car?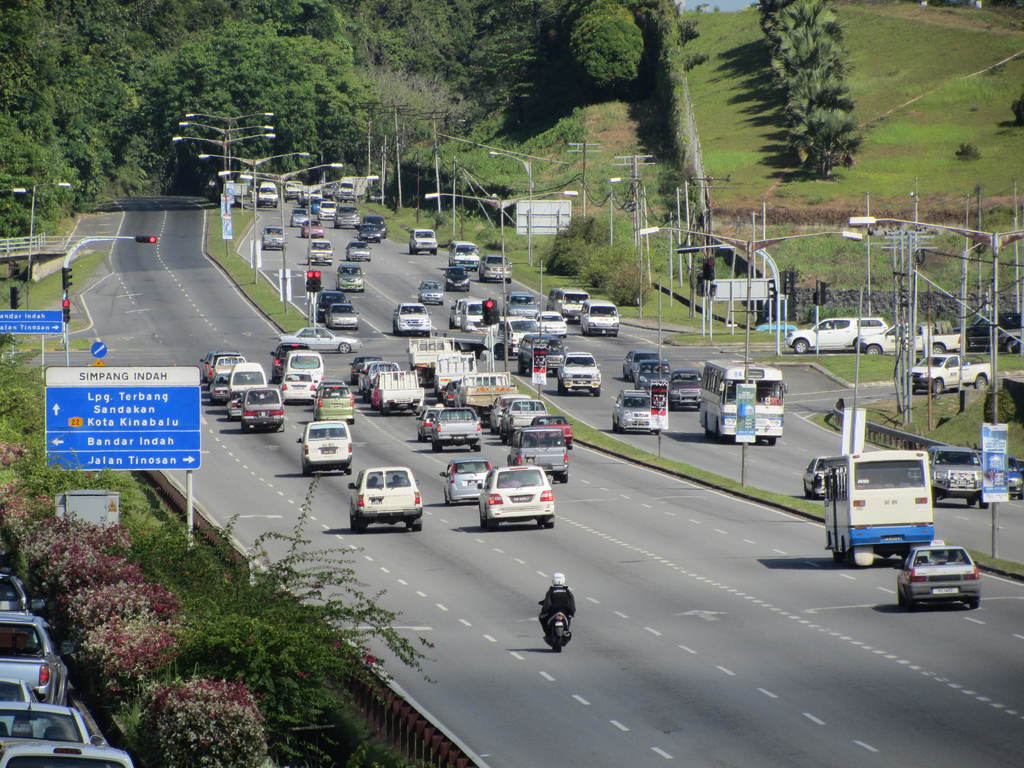
<region>240, 389, 284, 429</region>
